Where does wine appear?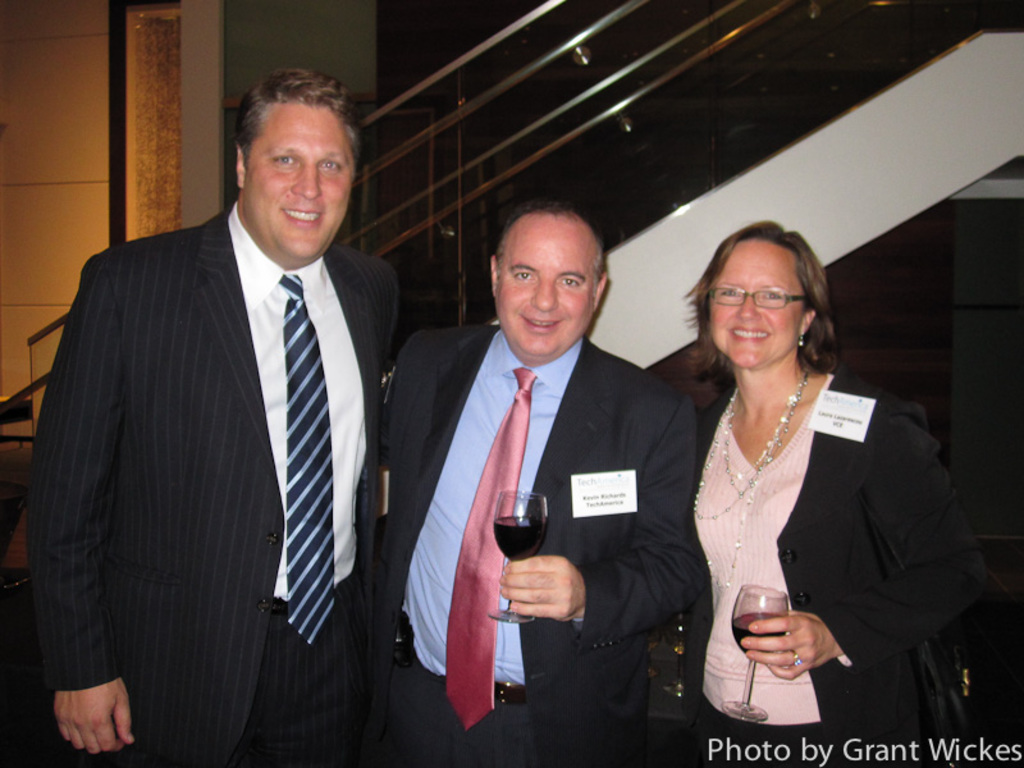
Appears at left=494, top=516, right=548, bottom=563.
